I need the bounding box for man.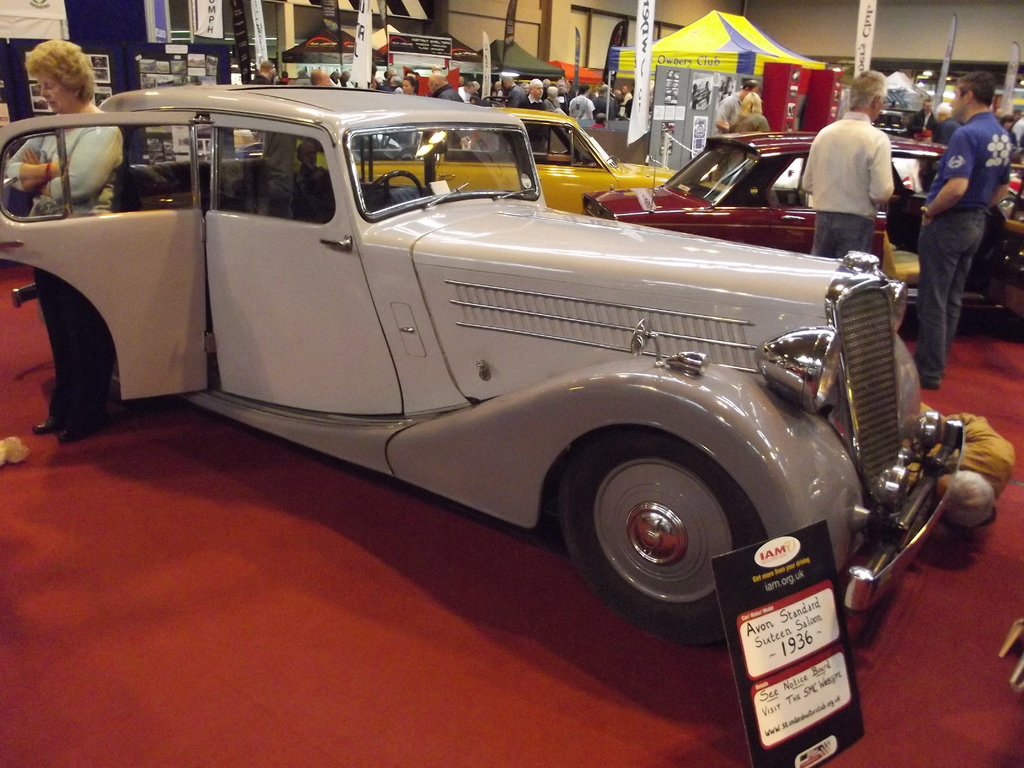
Here it is: {"left": 502, "top": 71, "right": 526, "bottom": 108}.
